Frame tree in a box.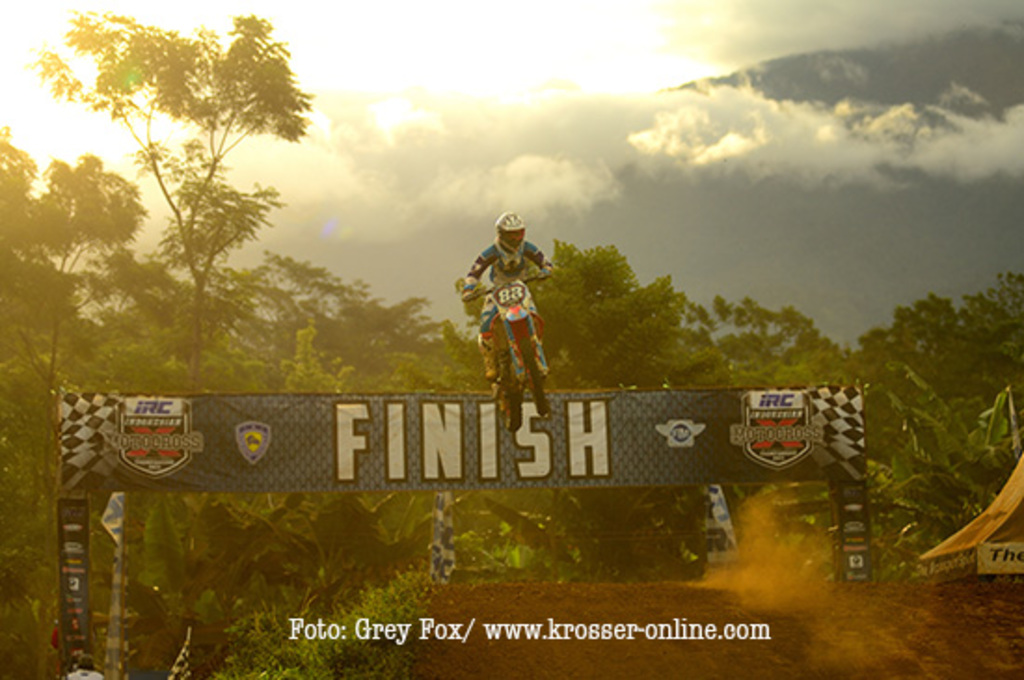
58 17 328 408.
